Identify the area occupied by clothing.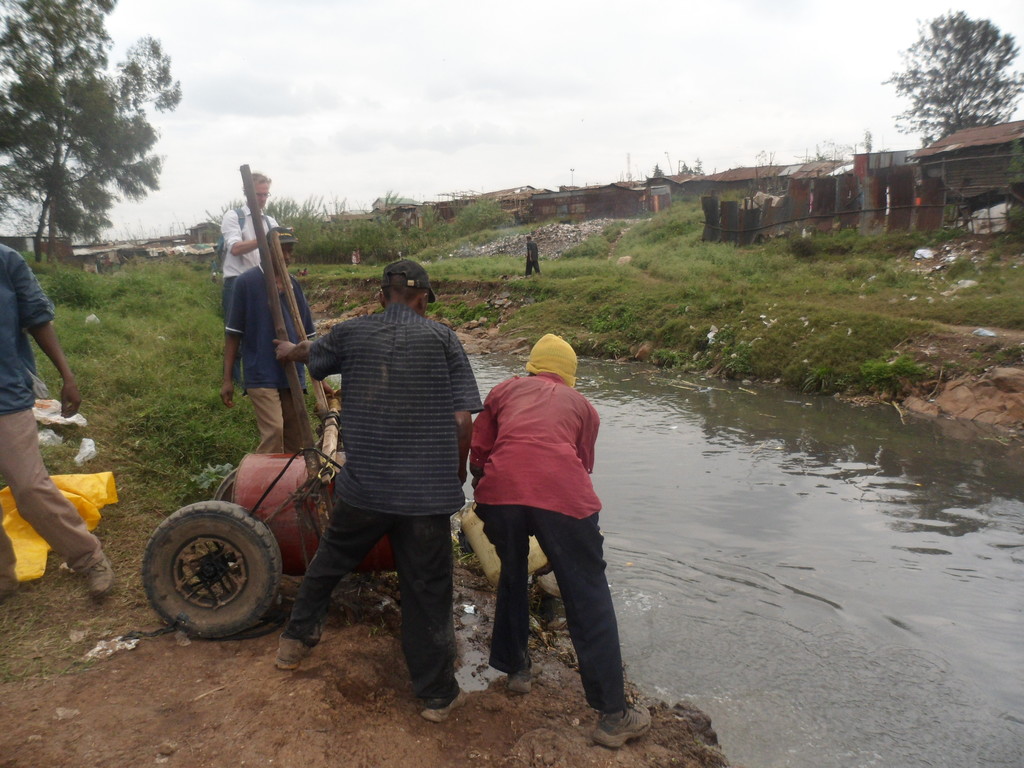
Area: rect(528, 241, 543, 275).
